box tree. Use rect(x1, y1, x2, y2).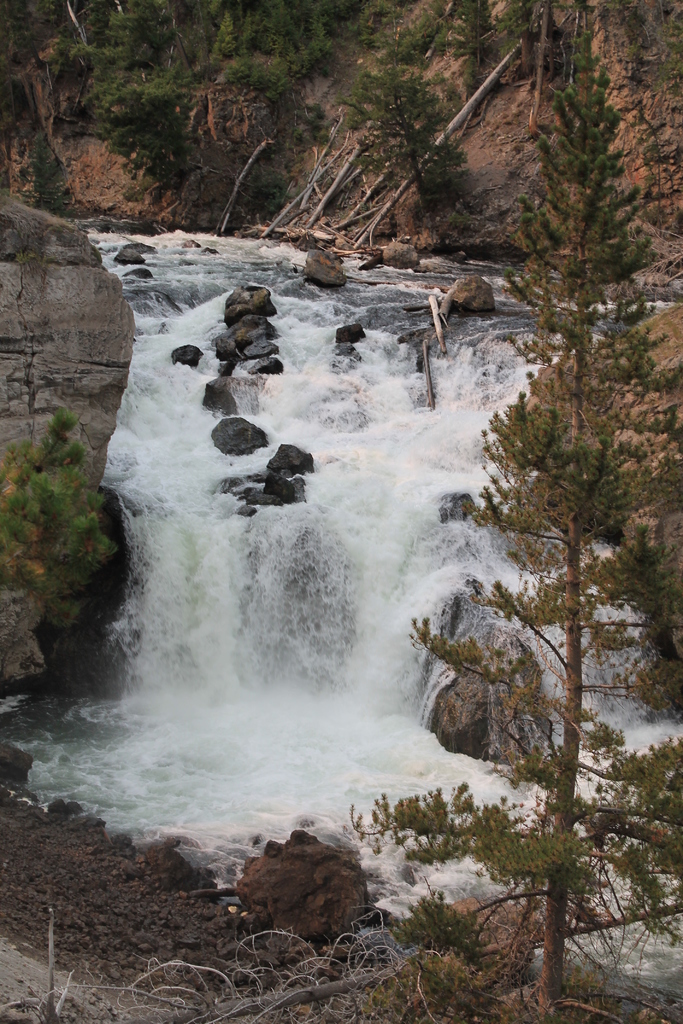
rect(0, 406, 126, 691).
